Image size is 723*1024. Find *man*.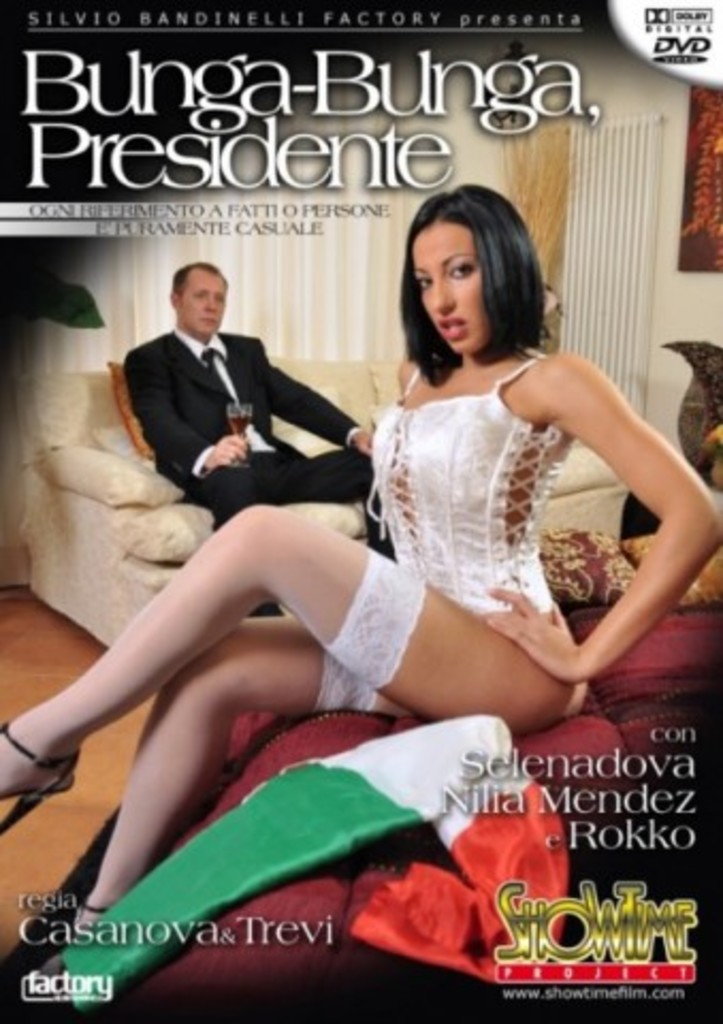
<region>109, 252, 363, 546</region>.
